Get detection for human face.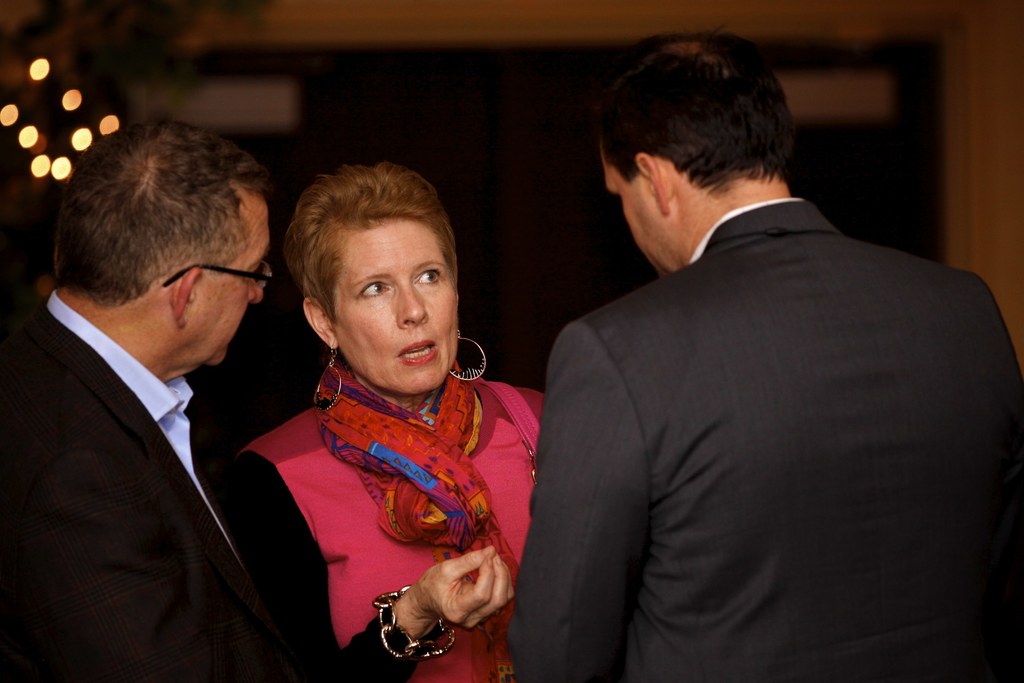
Detection: [left=604, top=150, right=675, bottom=274].
